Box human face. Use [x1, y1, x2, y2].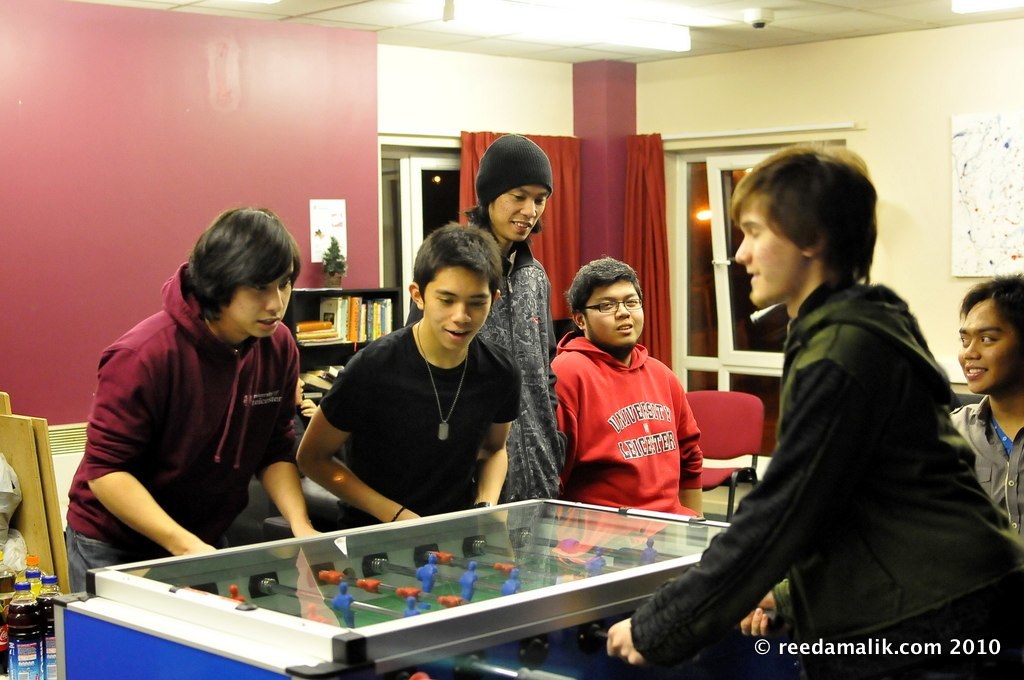
[957, 298, 1023, 391].
